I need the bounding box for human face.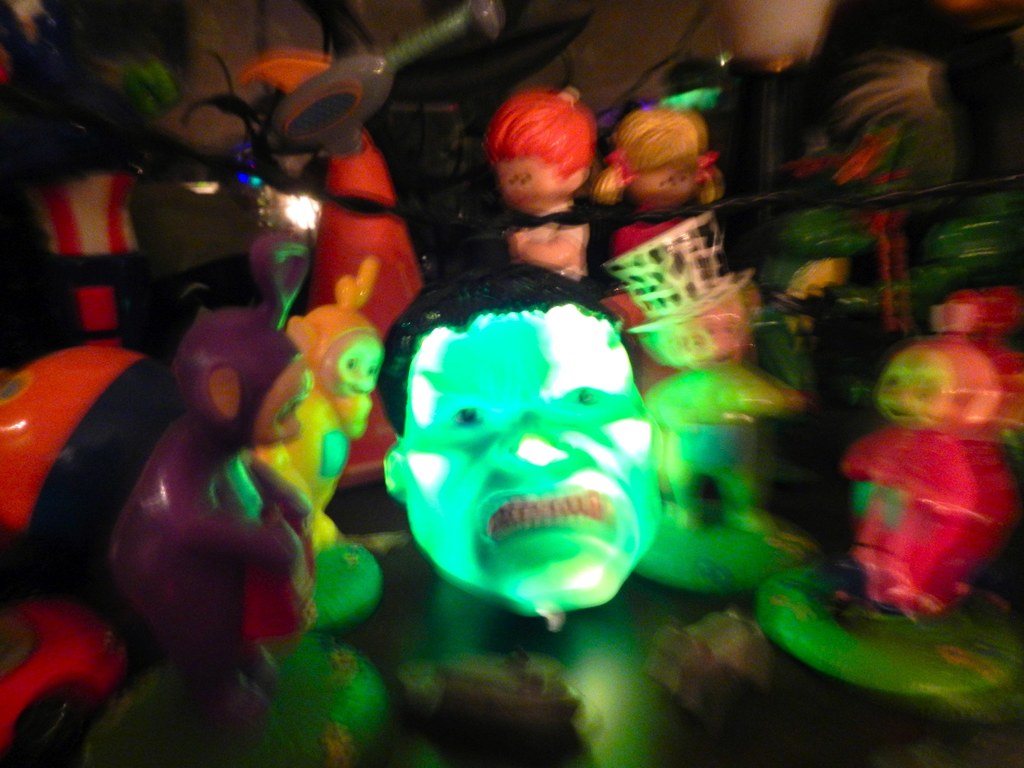
Here it is: [left=496, top=150, right=554, bottom=213].
